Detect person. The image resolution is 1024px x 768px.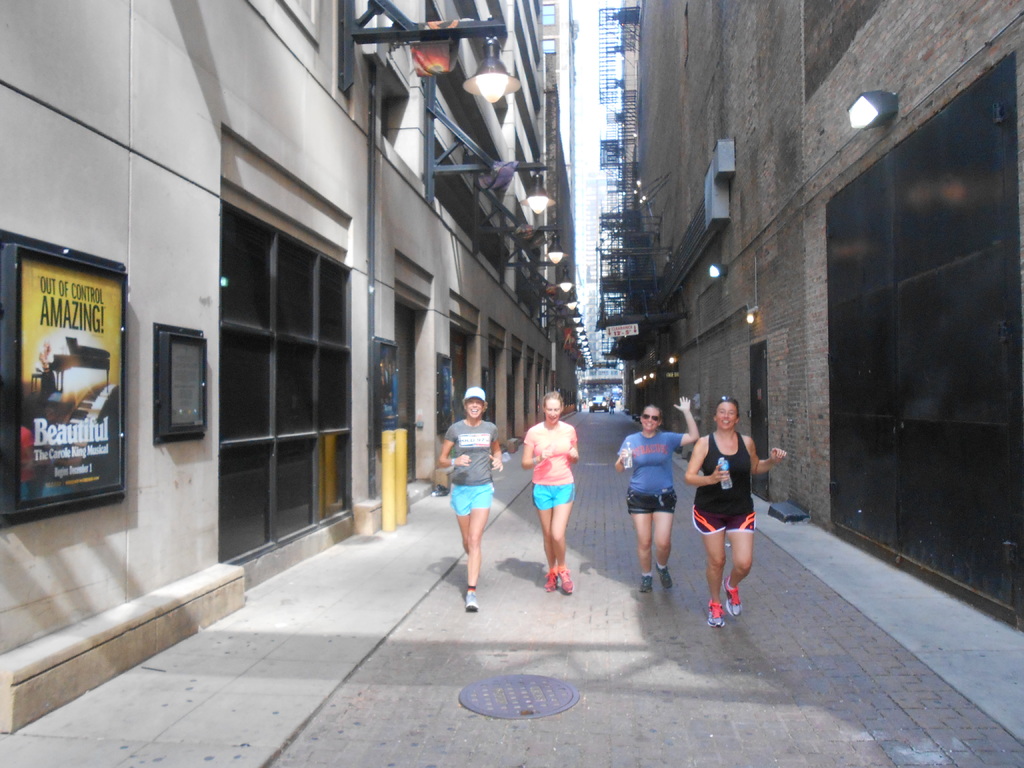
bbox(518, 390, 586, 603).
